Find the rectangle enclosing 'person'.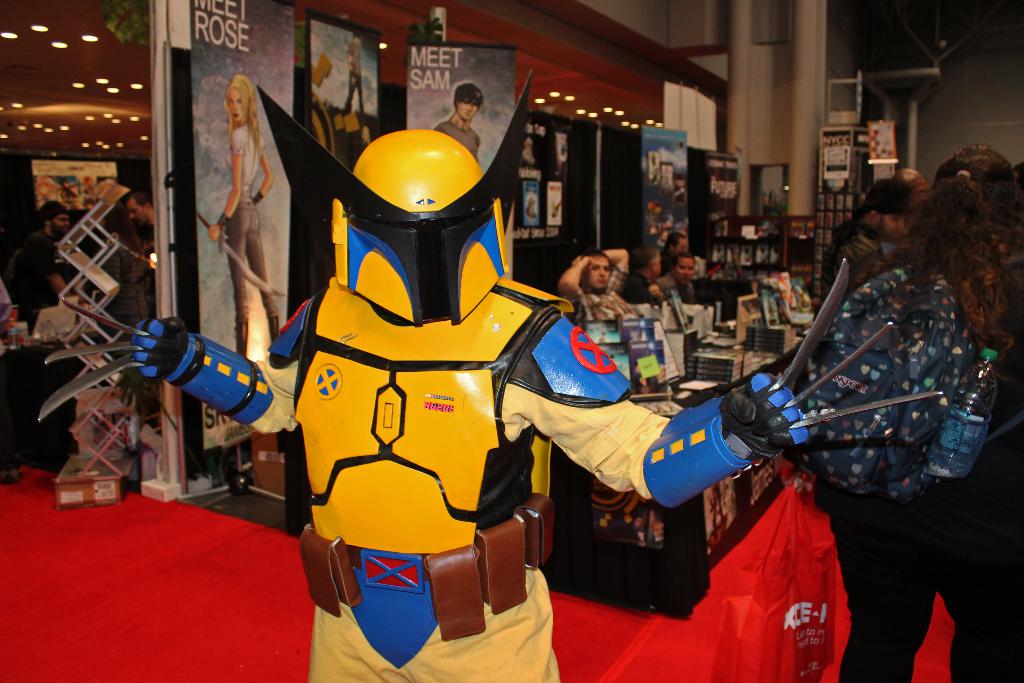
(left=434, top=83, right=481, bottom=169).
